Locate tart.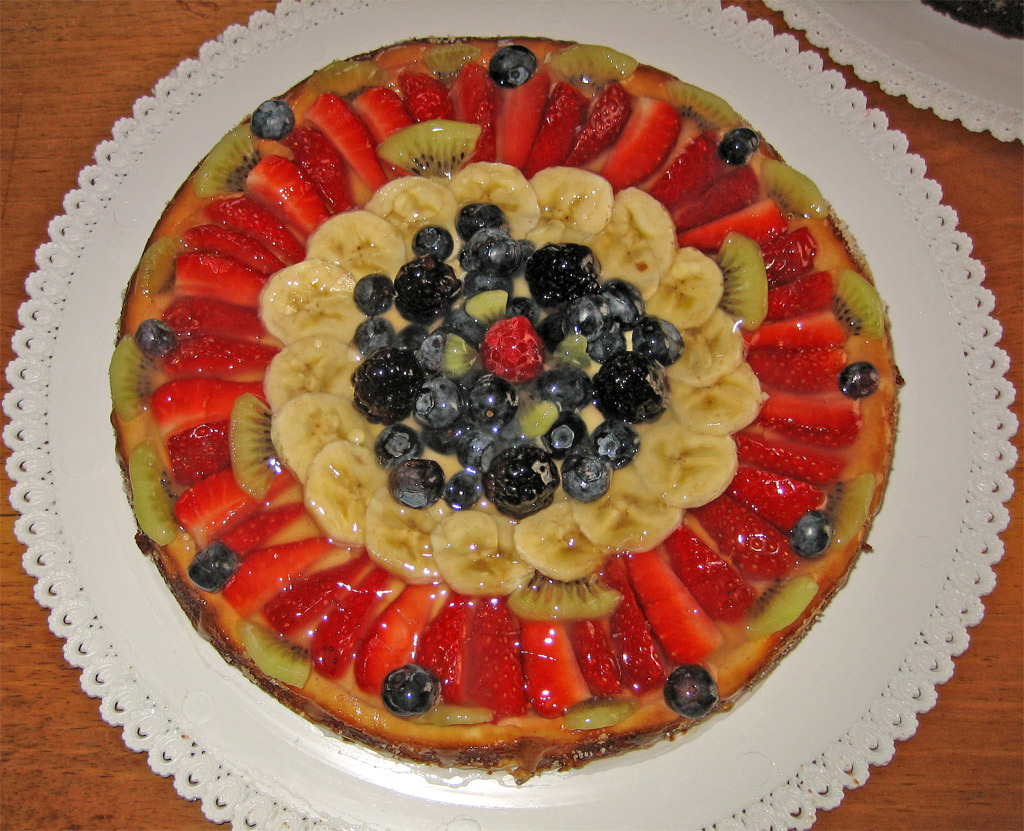
Bounding box: box=[106, 32, 897, 753].
